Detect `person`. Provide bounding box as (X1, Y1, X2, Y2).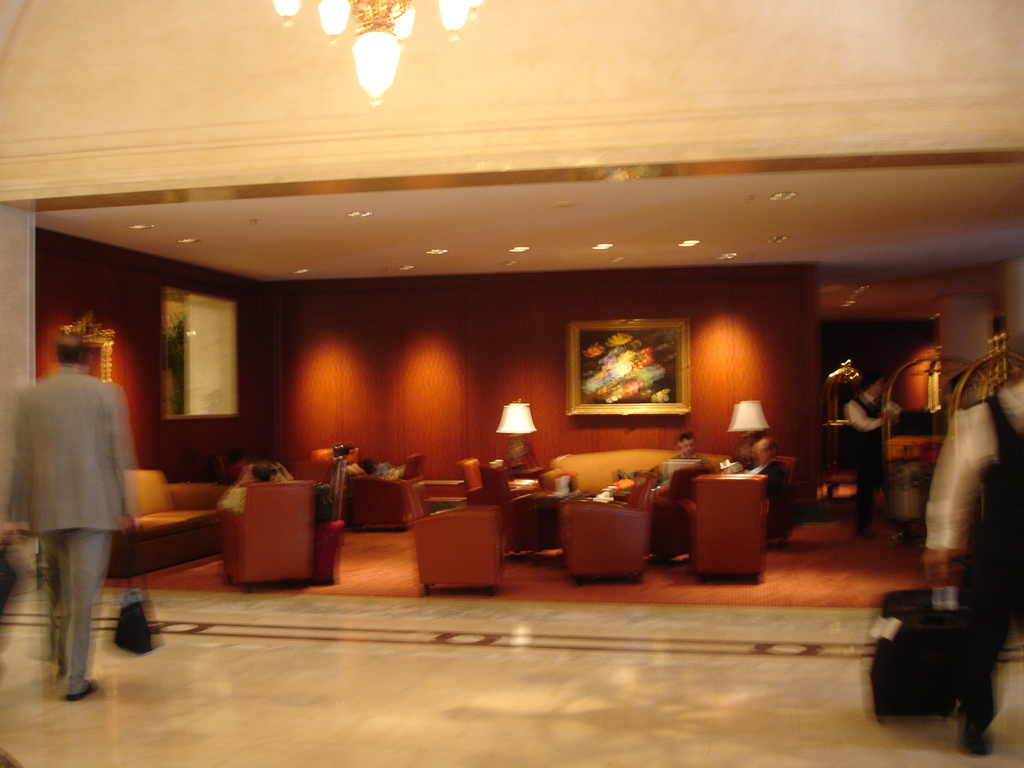
(336, 445, 362, 477).
